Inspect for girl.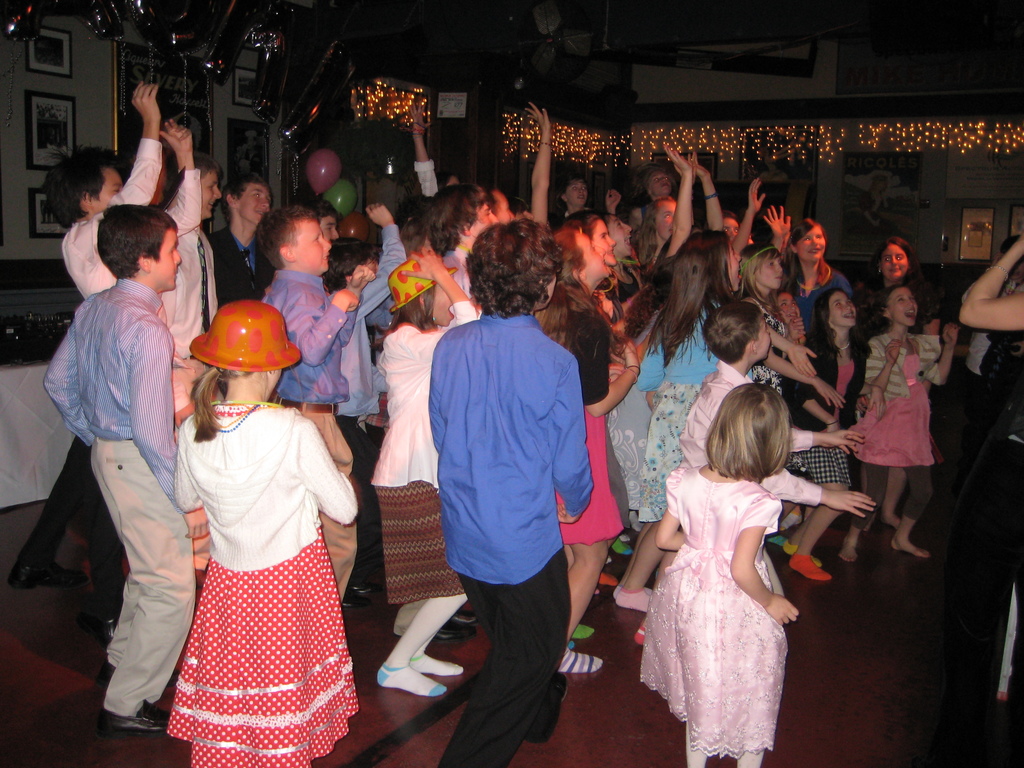
Inspection: 735:241:806:412.
